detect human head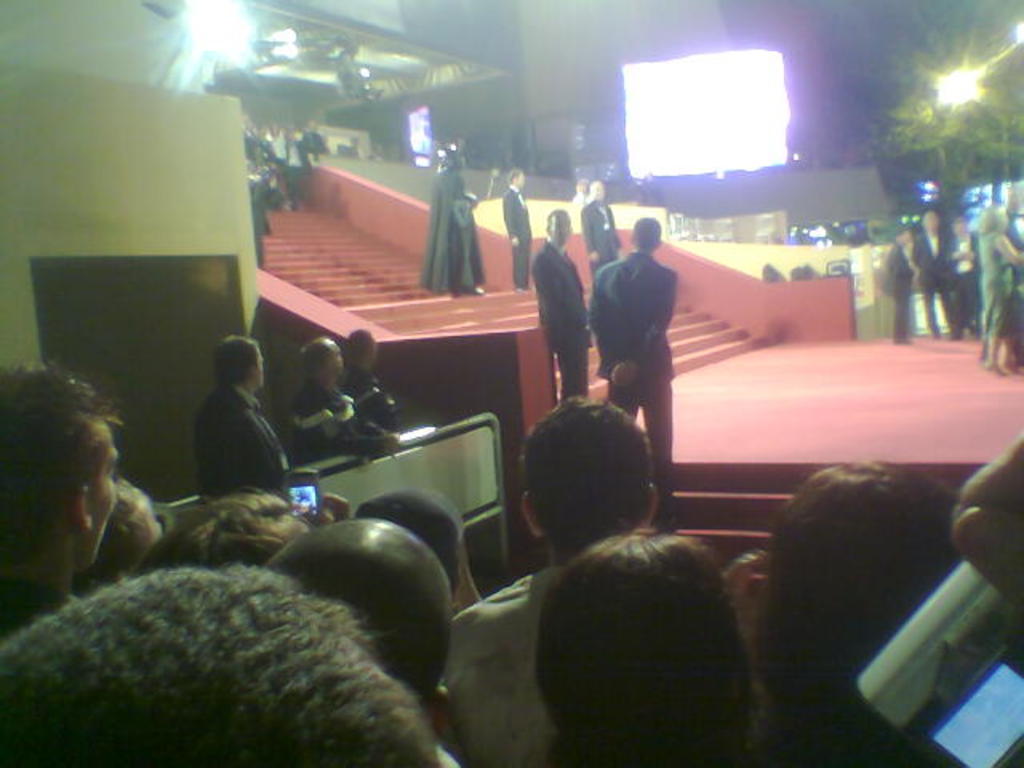
region(267, 515, 454, 714)
